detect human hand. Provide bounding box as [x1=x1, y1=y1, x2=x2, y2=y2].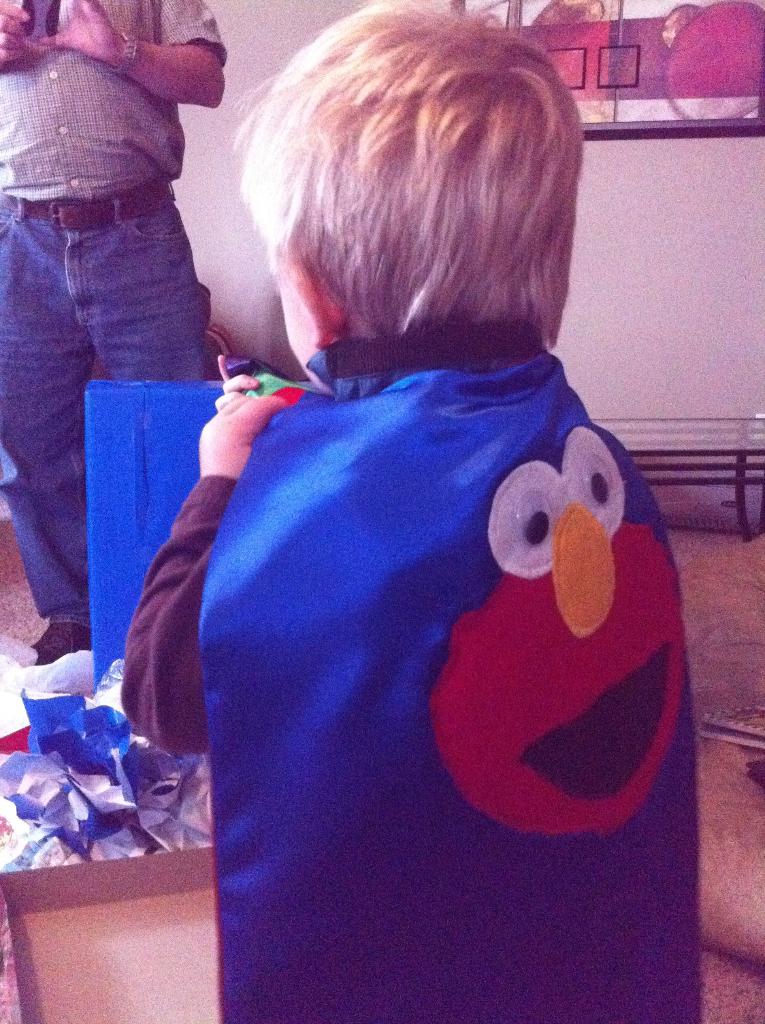
[x1=221, y1=356, x2=255, y2=392].
